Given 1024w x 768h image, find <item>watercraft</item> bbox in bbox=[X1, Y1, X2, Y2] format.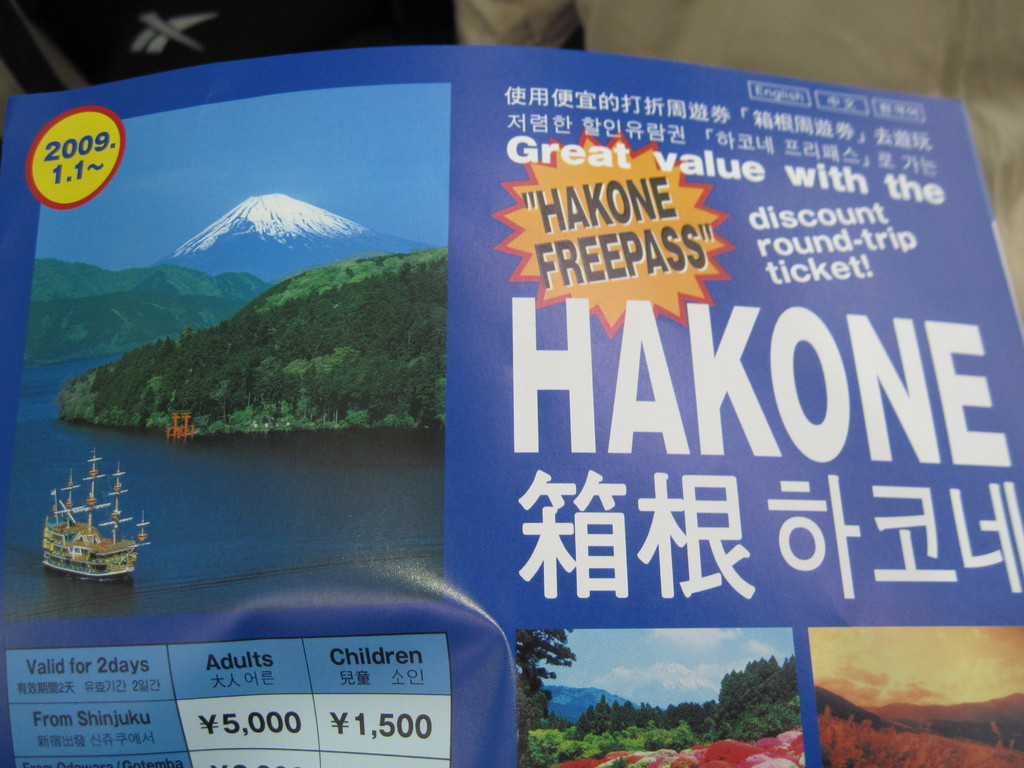
bbox=[39, 451, 152, 587].
